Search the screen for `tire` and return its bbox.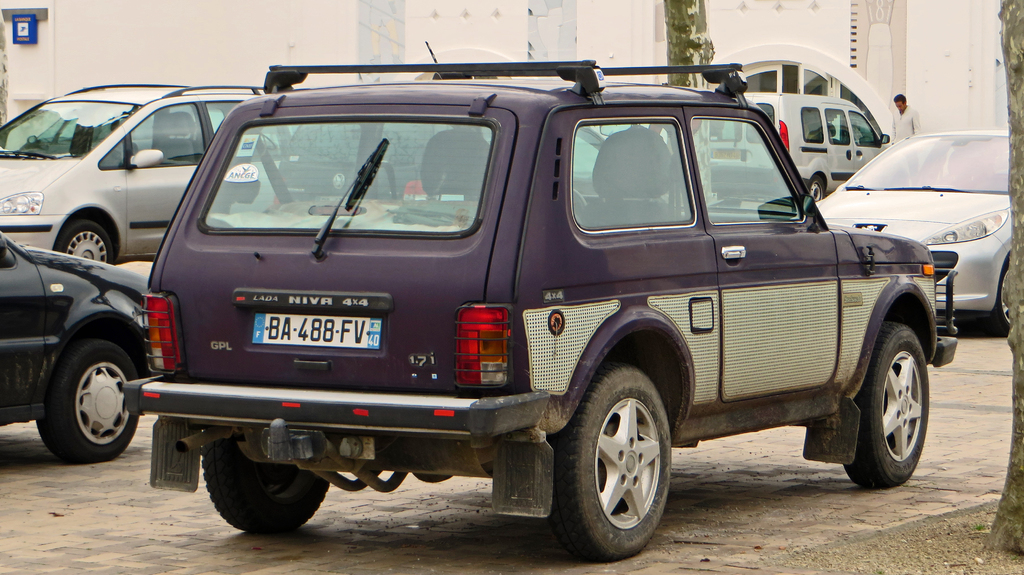
Found: bbox=[562, 368, 675, 558].
